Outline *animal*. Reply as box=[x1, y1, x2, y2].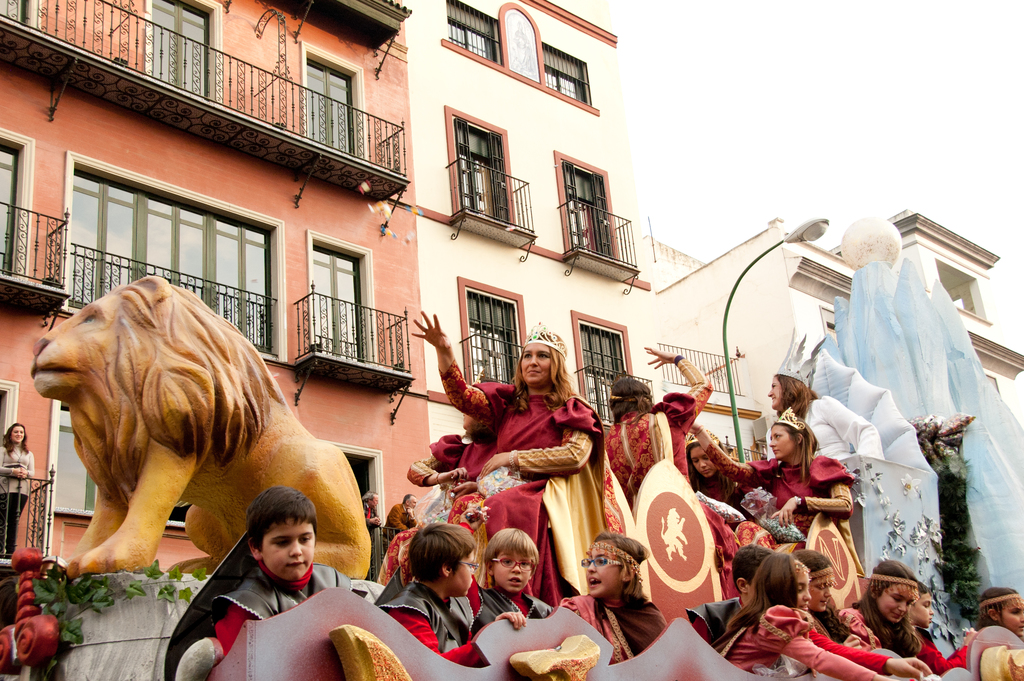
box=[659, 510, 687, 564].
